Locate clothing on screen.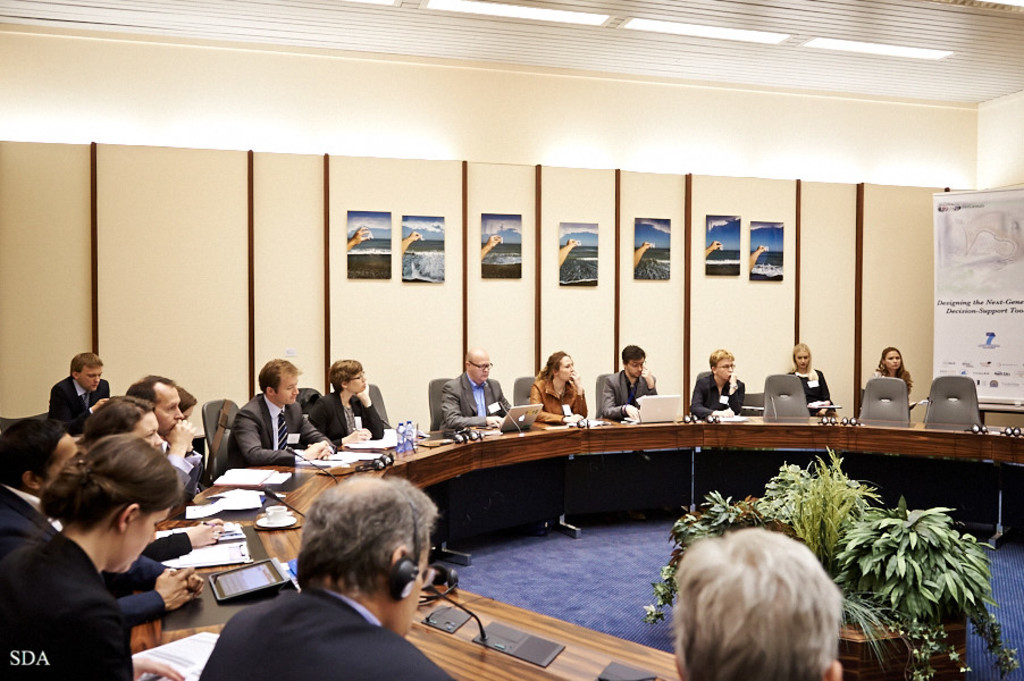
On screen at 142:527:190:565.
